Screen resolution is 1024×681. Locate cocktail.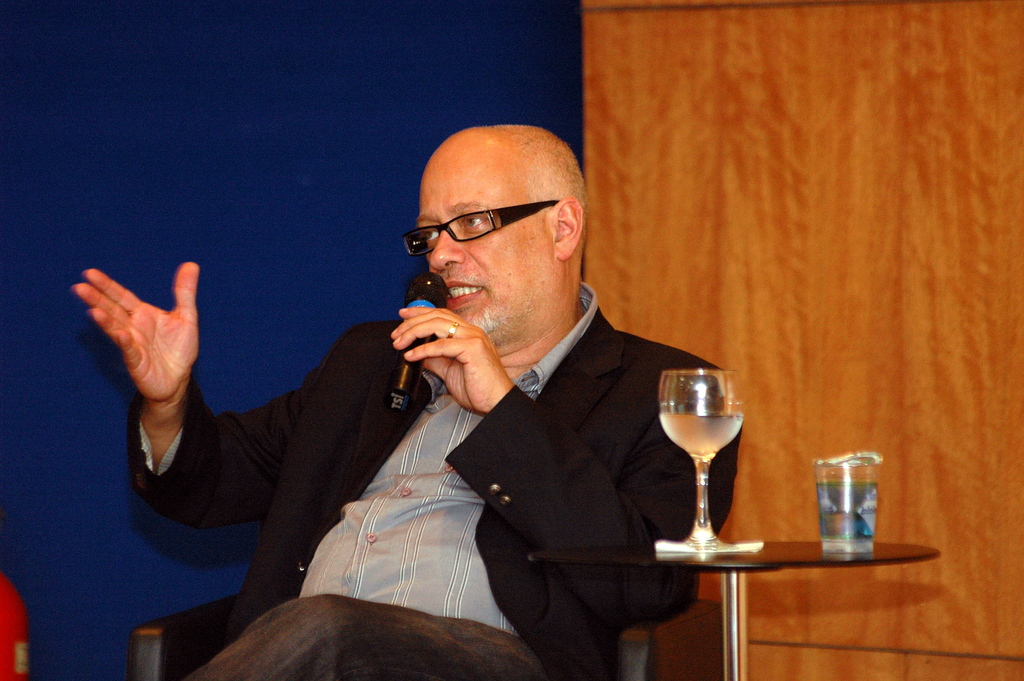
bbox=(819, 450, 885, 556).
